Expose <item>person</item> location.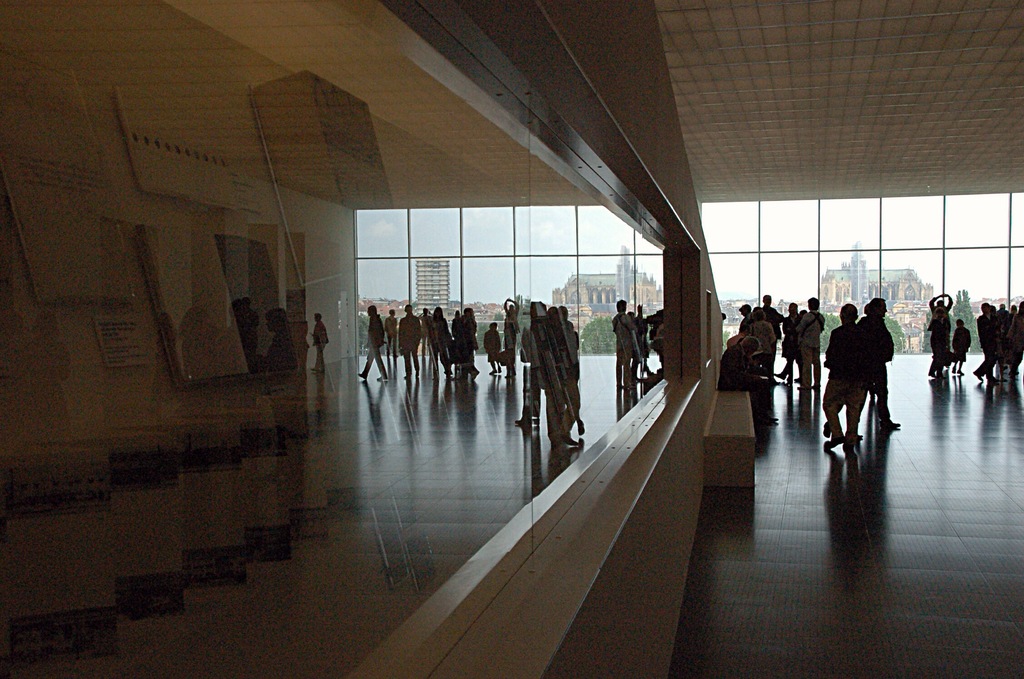
Exposed at pyautogui.locateOnScreen(402, 313, 422, 382).
